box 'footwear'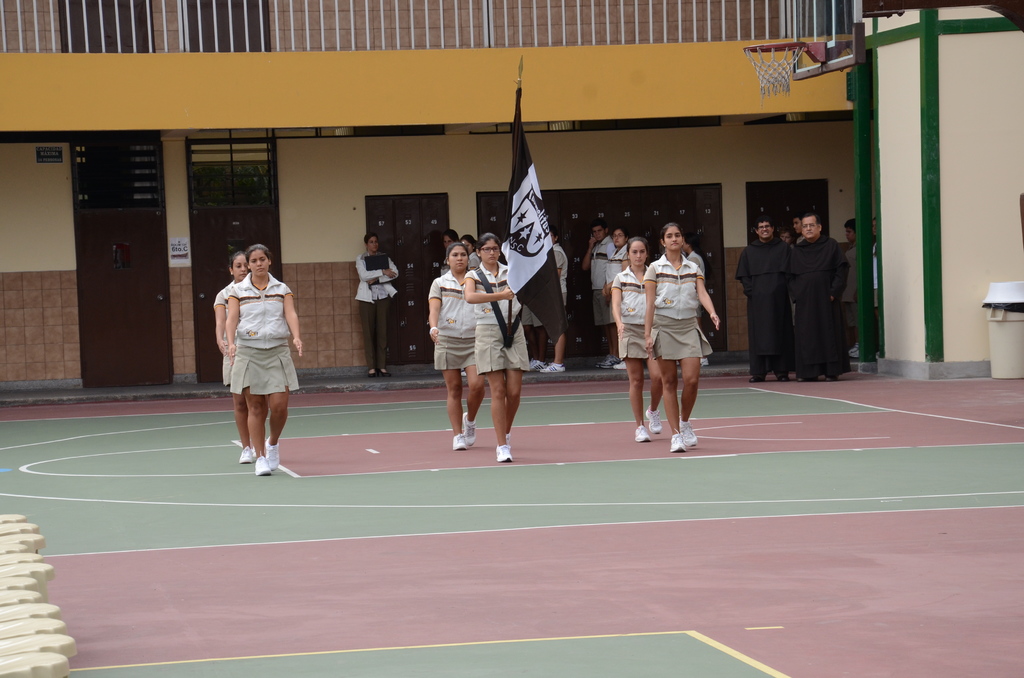
select_region(644, 407, 662, 435)
